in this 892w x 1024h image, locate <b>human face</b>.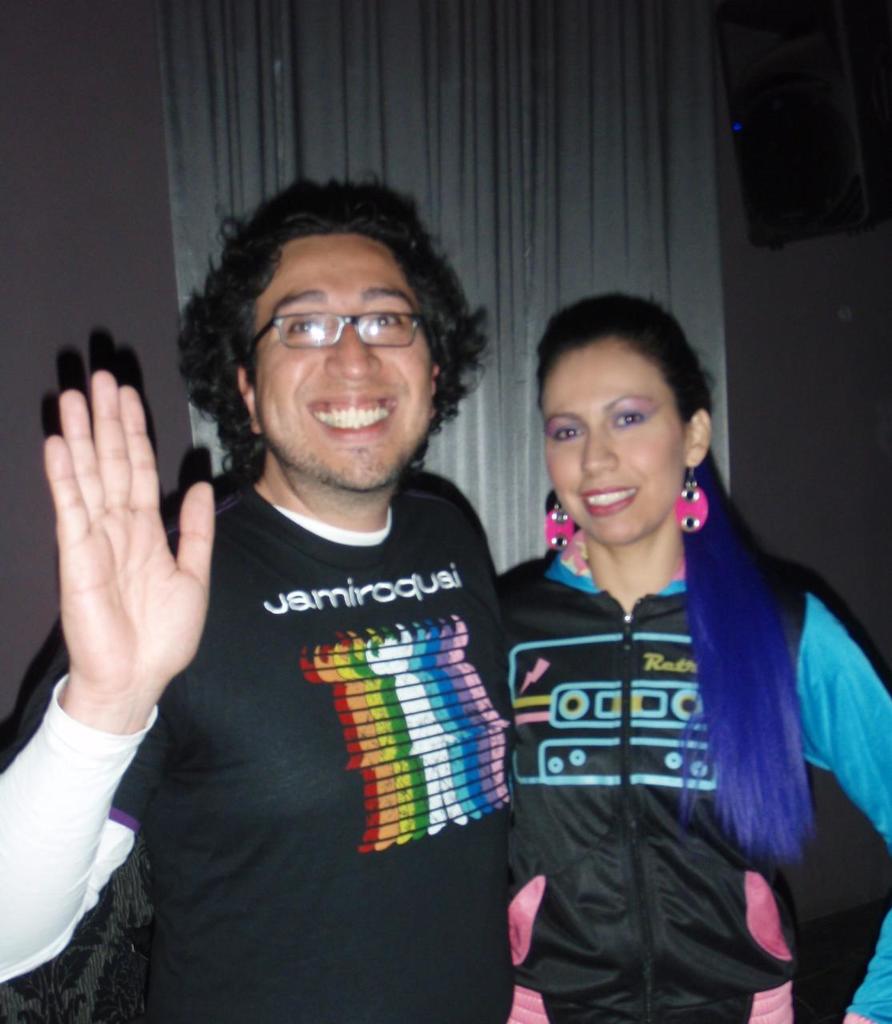
Bounding box: BBox(537, 342, 689, 544).
